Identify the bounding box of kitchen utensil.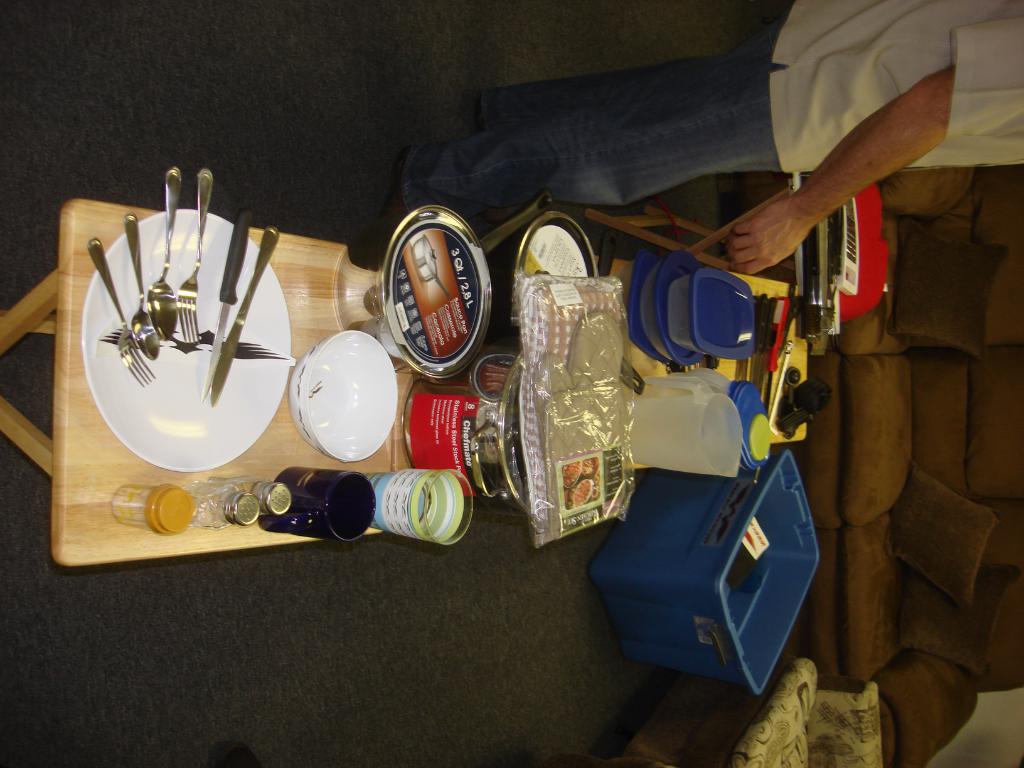
bbox(84, 236, 157, 394).
